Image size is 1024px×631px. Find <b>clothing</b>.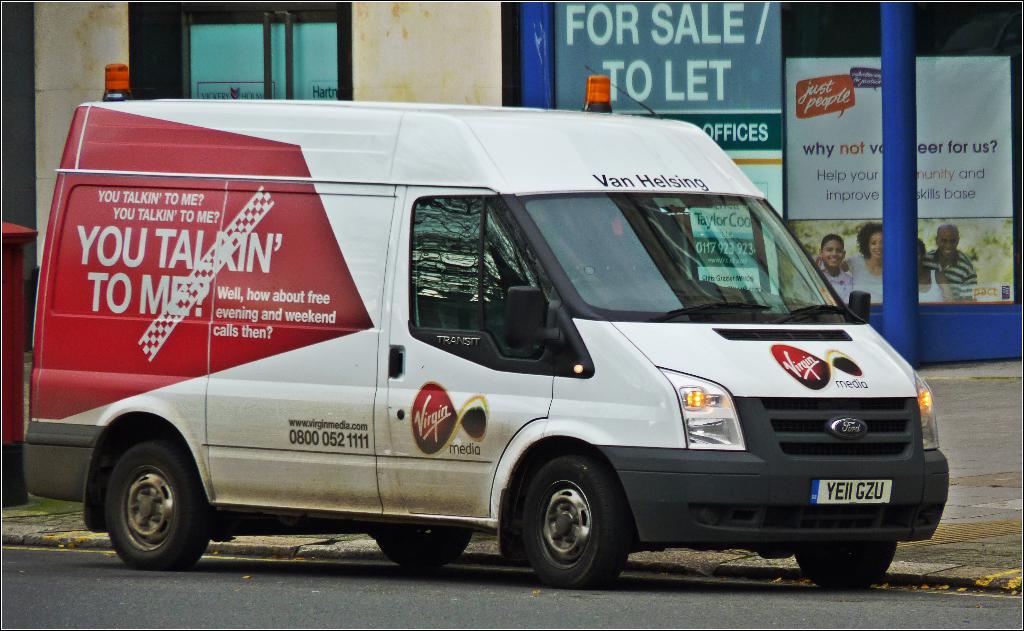
818,262,853,303.
